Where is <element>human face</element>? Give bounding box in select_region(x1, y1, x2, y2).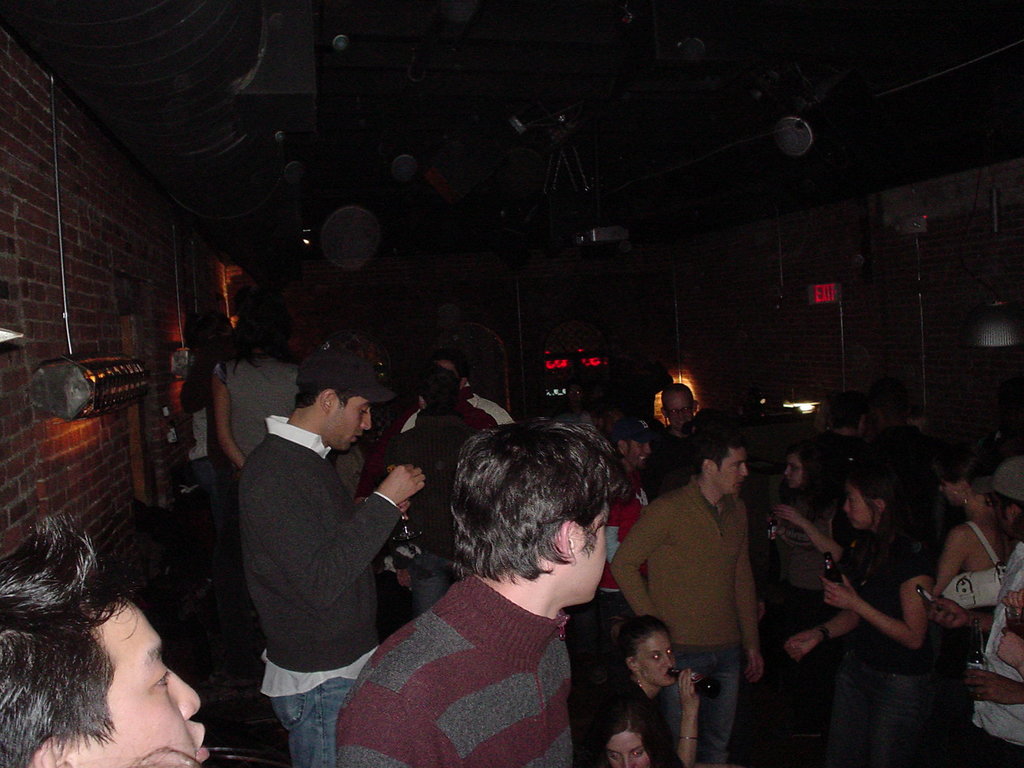
select_region(933, 479, 976, 506).
